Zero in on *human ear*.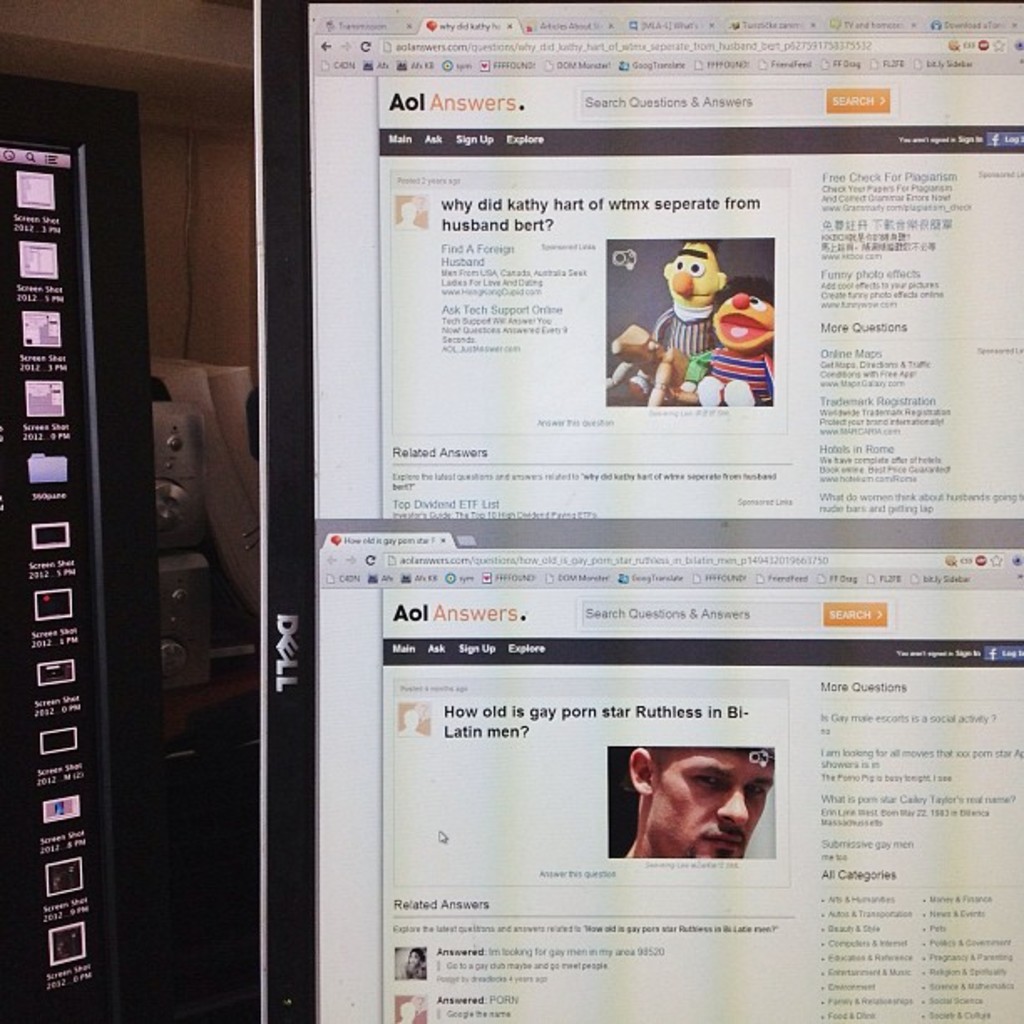
Zeroed in: pyautogui.locateOnScreen(661, 263, 676, 279).
